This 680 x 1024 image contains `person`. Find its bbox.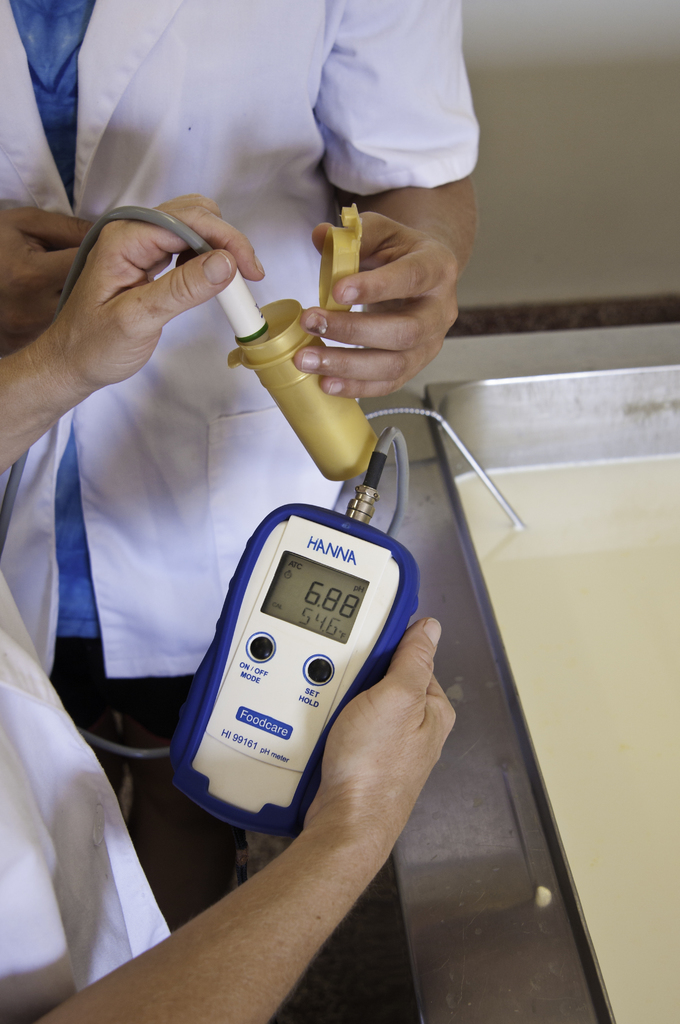
box(0, 0, 486, 830).
